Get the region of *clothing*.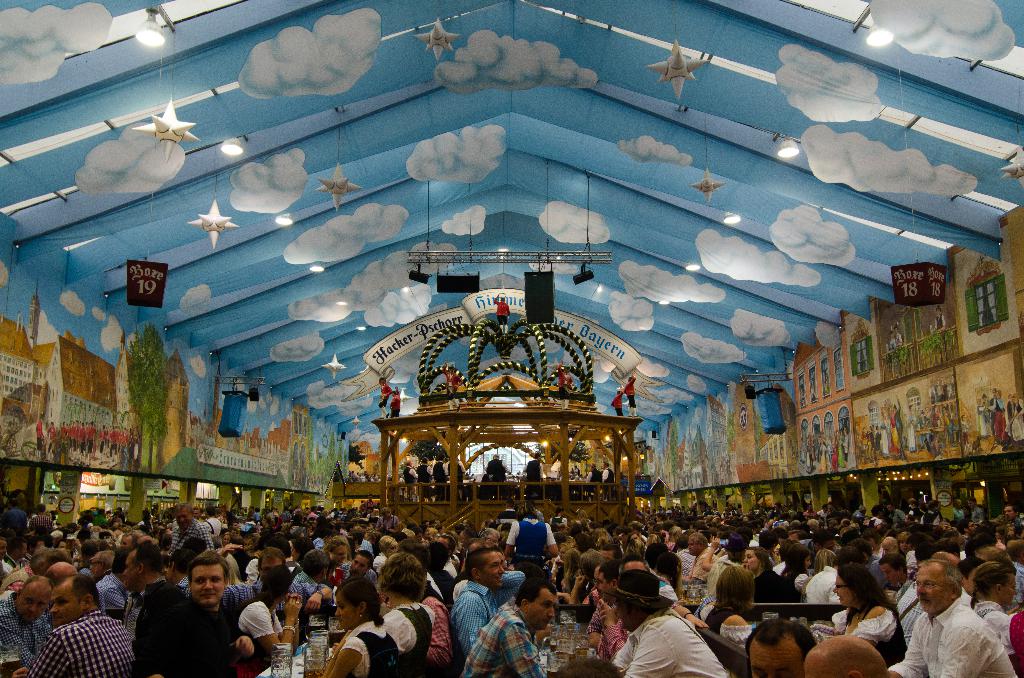
rect(449, 577, 519, 646).
